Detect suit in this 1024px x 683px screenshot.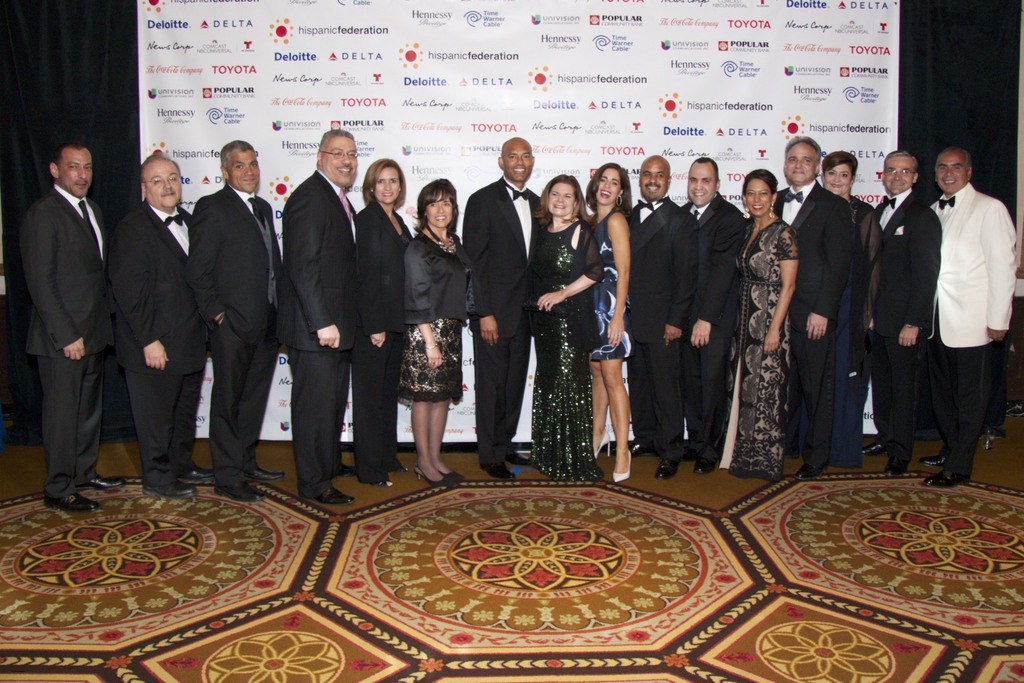
Detection: [x1=188, y1=174, x2=282, y2=491].
